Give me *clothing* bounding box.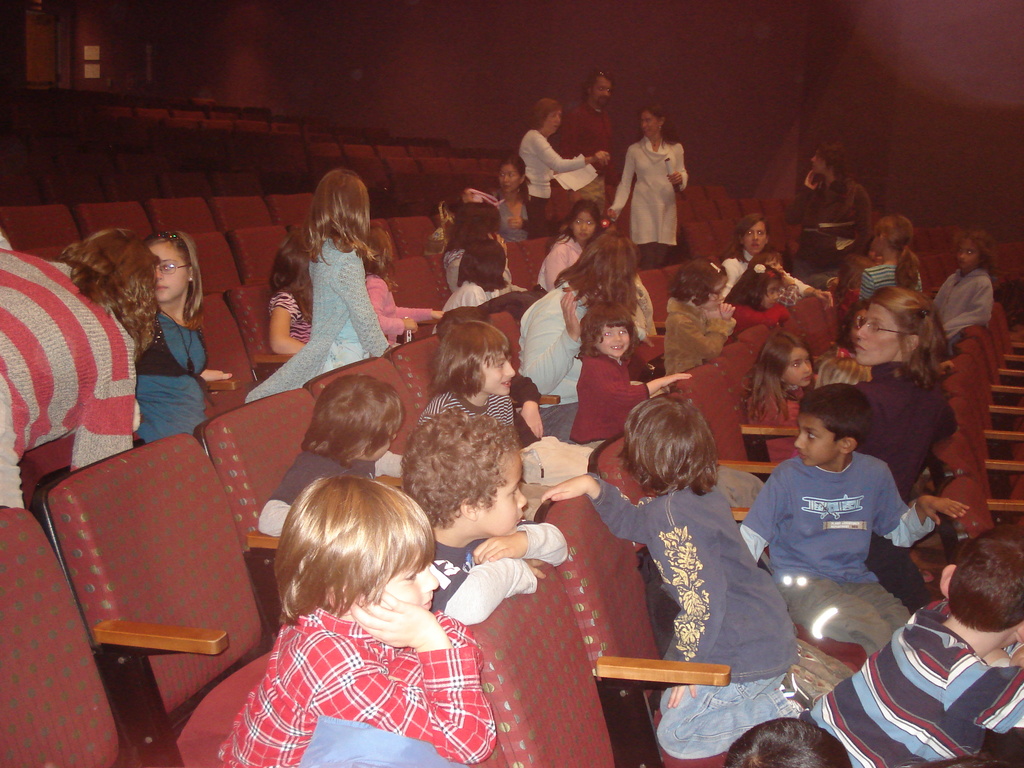
(left=797, top=602, right=1023, bottom=767).
